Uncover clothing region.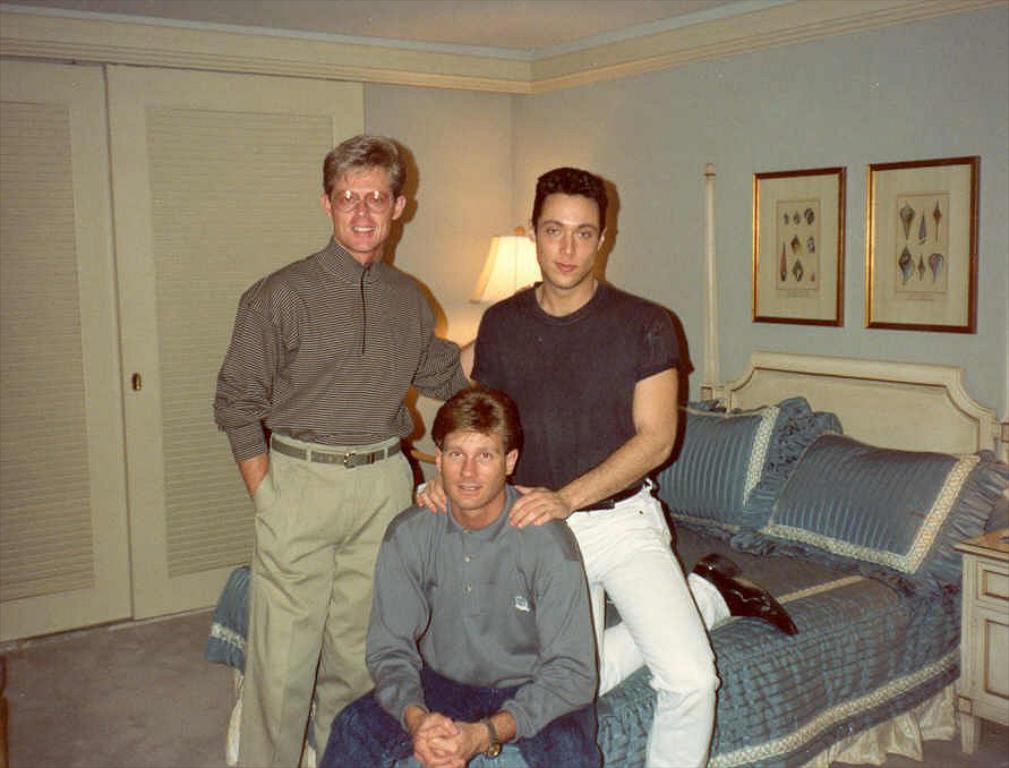
Uncovered: 211,182,453,728.
